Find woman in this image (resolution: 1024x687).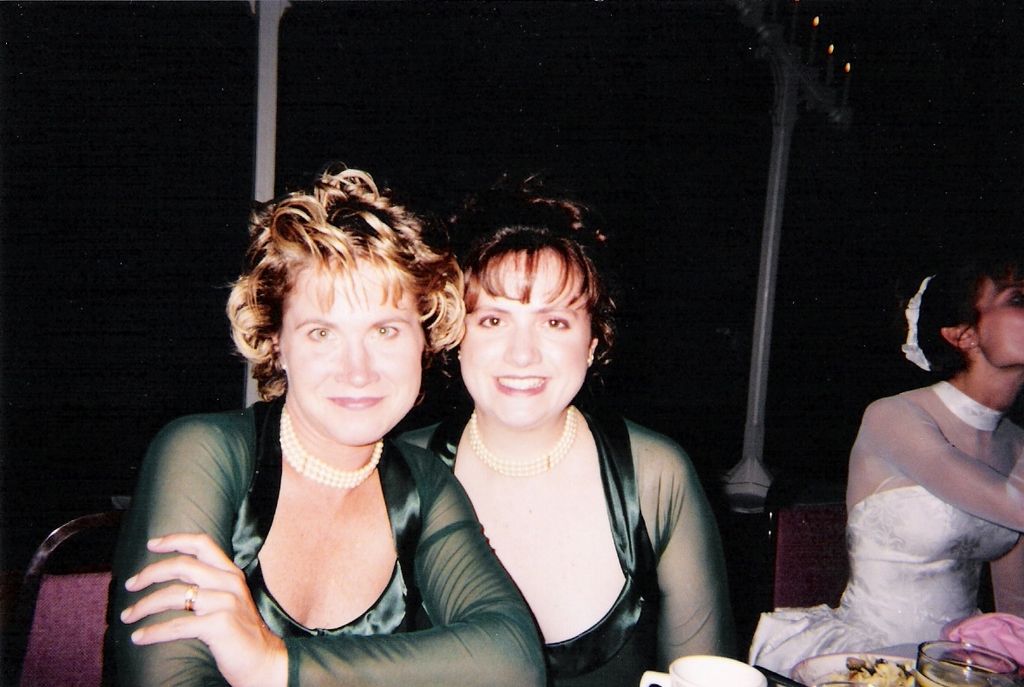
{"x1": 390, "y1": 163, "x2": 725, "y2": 686}.
